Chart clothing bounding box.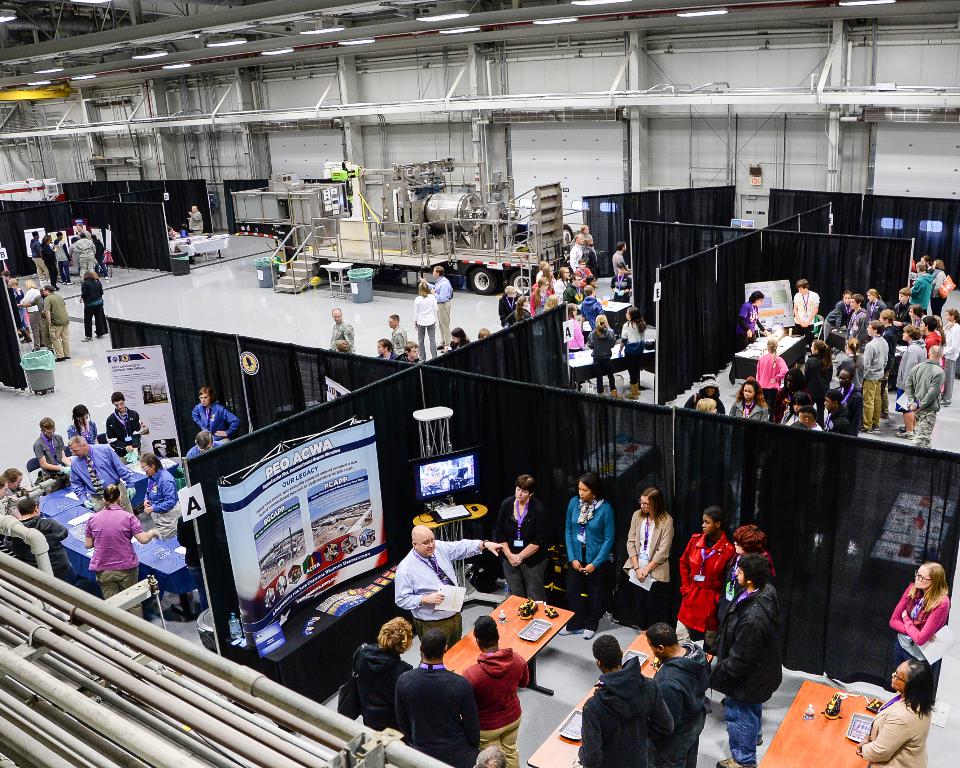
Charted: crop(16, 286, 46, 346).
